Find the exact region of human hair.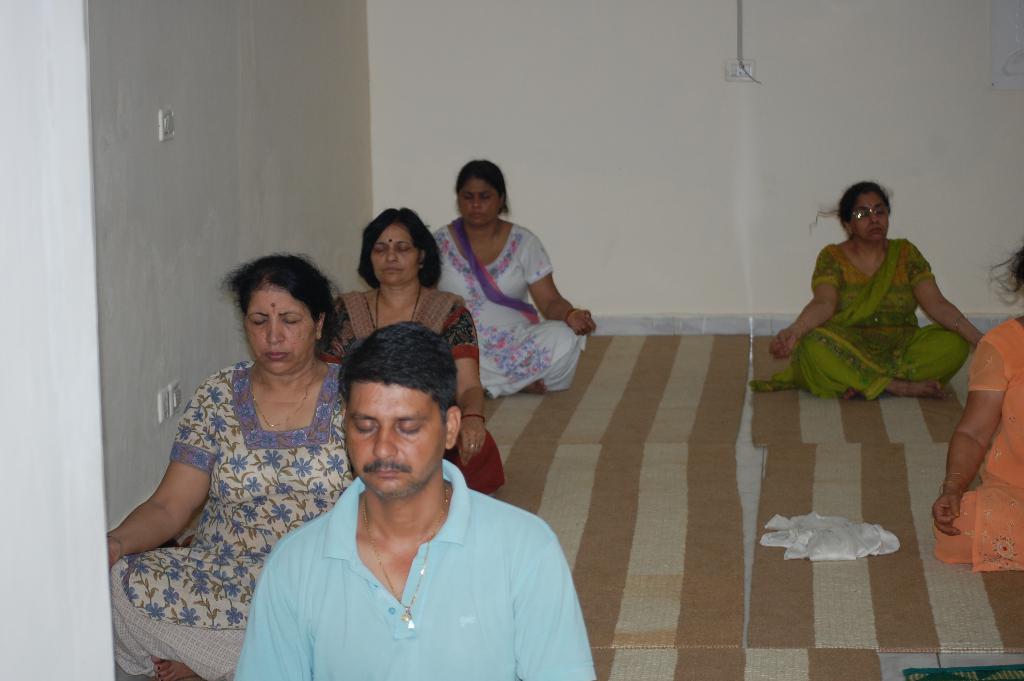
Exact region: x1=217, y1=251, x2=347, y2=356.
